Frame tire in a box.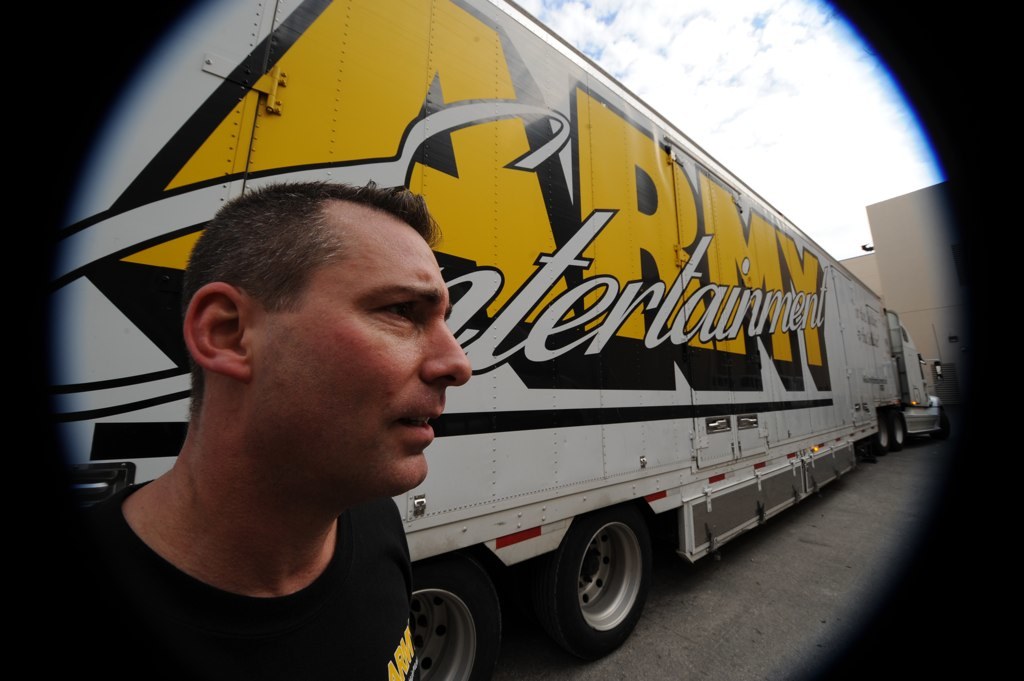
pyautogui.locateOnScreen(541, 516, 665, 659).
